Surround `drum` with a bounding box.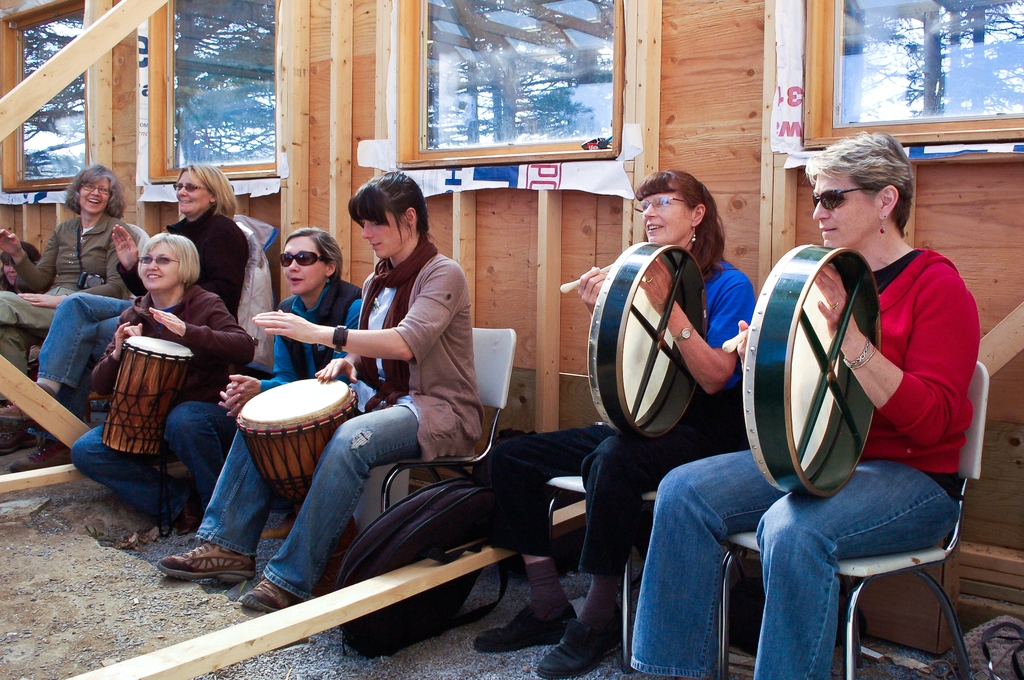
crop(588, 241, 711, 441).
